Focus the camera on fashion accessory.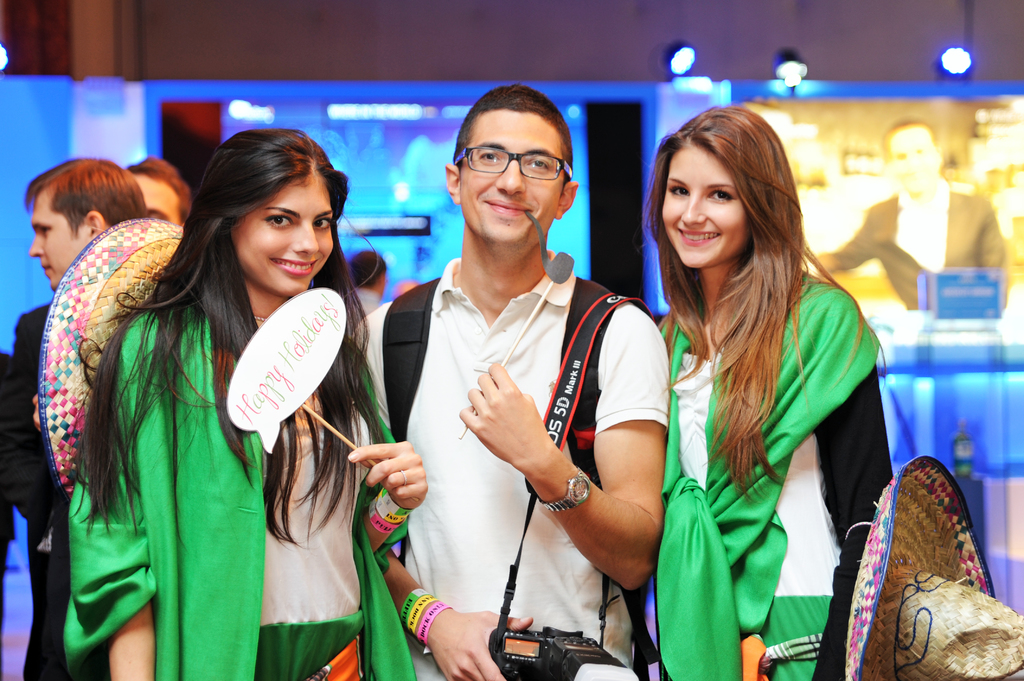
Focus region: [x1=536, y1=471, x2=593, y2=529].
